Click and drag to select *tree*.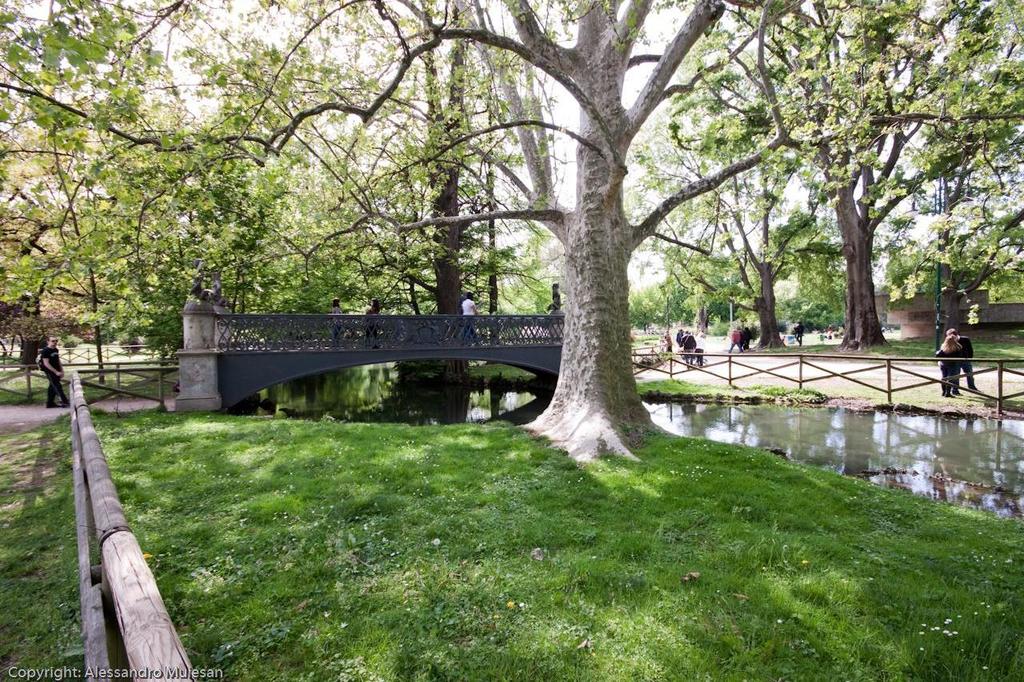
Selection: <box>733,0,987,370</box>.
